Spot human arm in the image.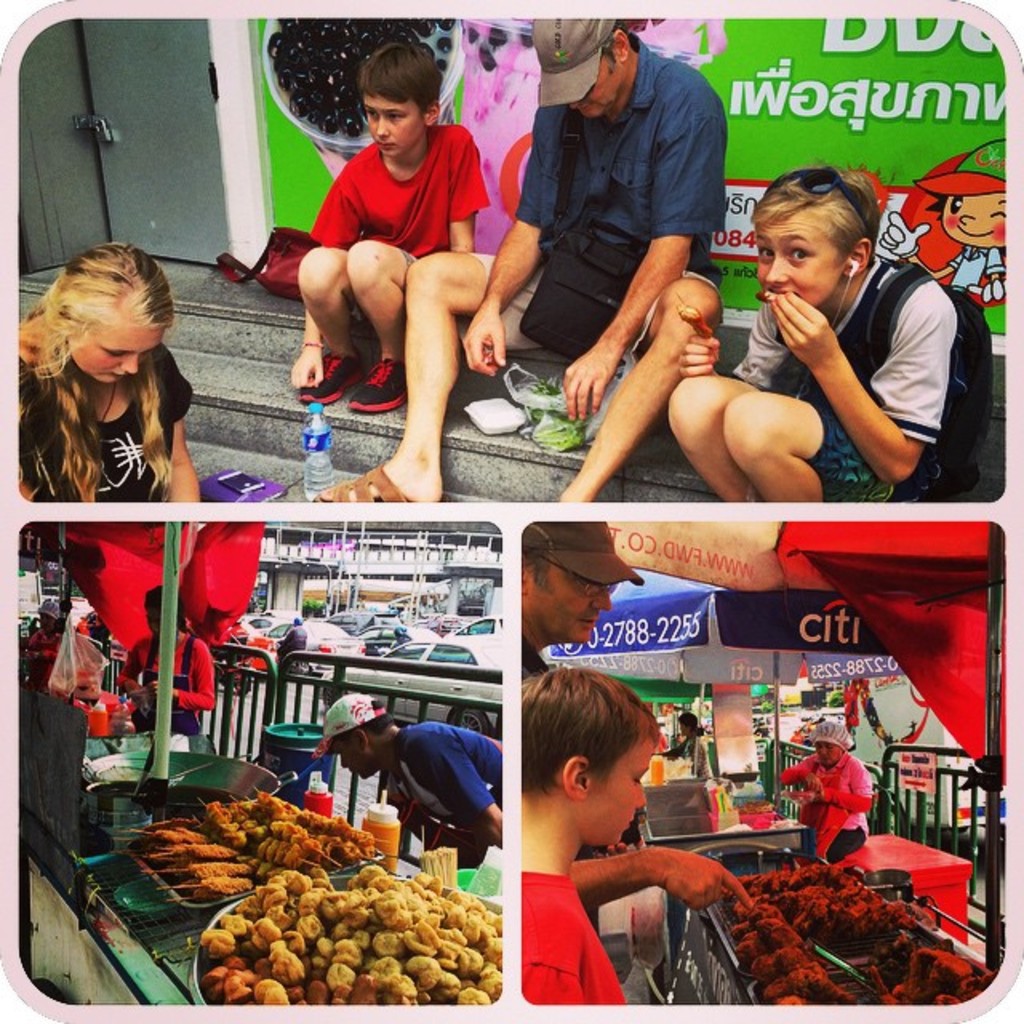
human arm found at <region>283, 168, 355, 387</region>.
